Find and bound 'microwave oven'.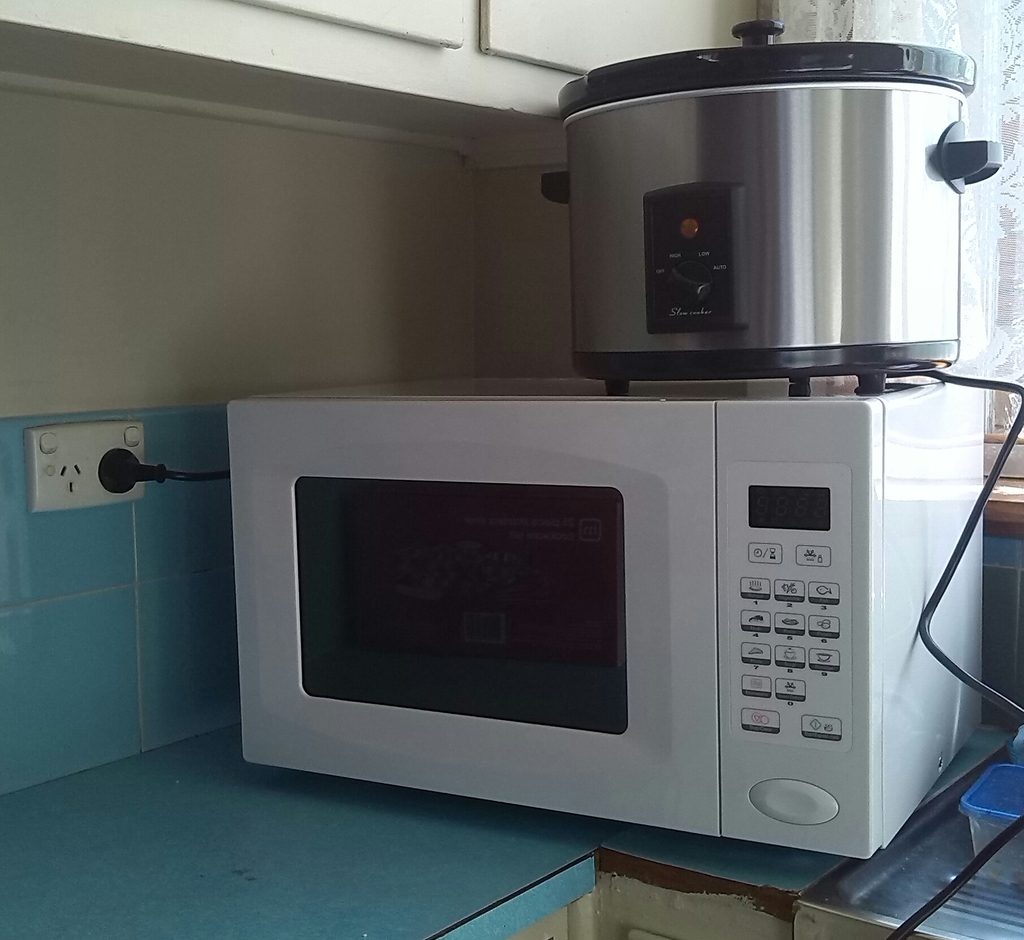
Bound: bbox(230, 383, 981, 859).
